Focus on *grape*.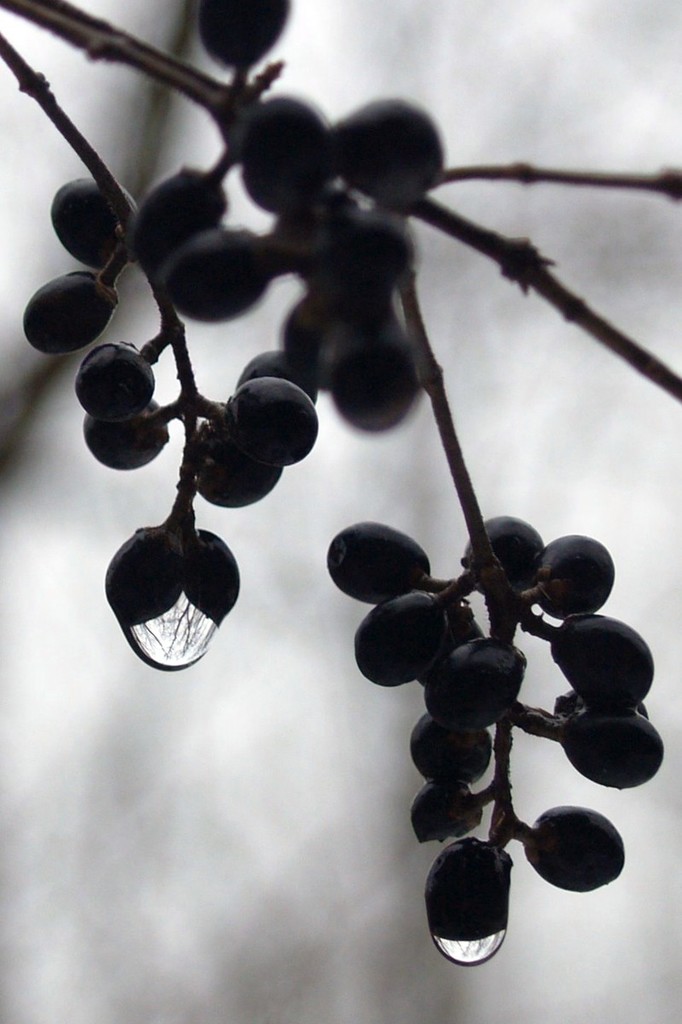
Focused at rect(108, 535, 192, 623).
